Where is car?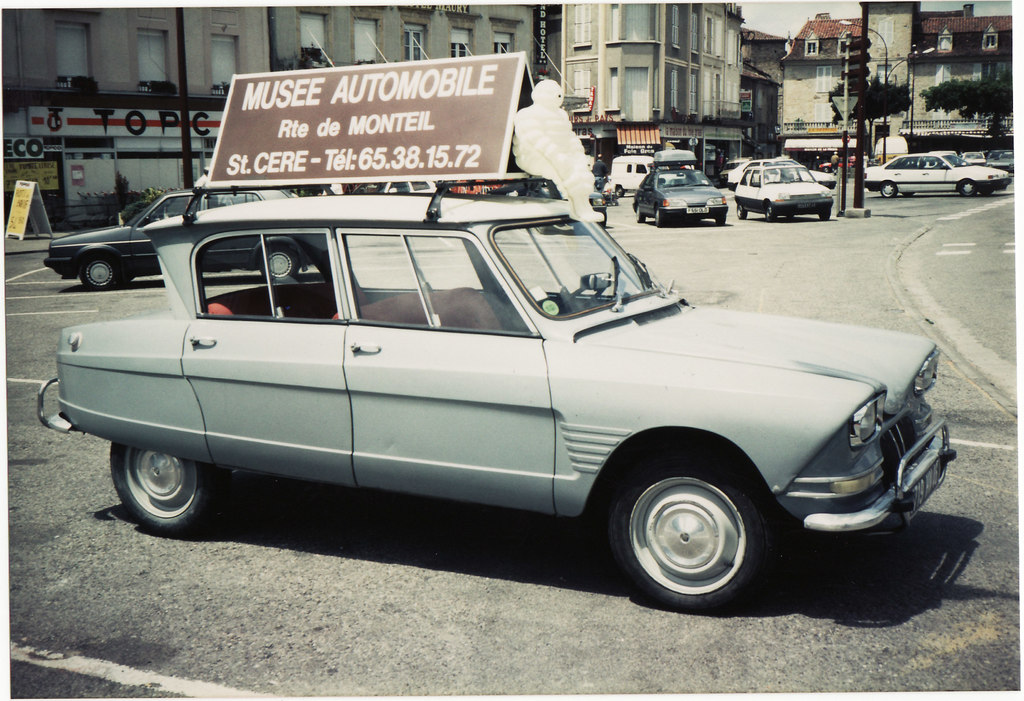
bbox=(35, 200, 960, 609).
